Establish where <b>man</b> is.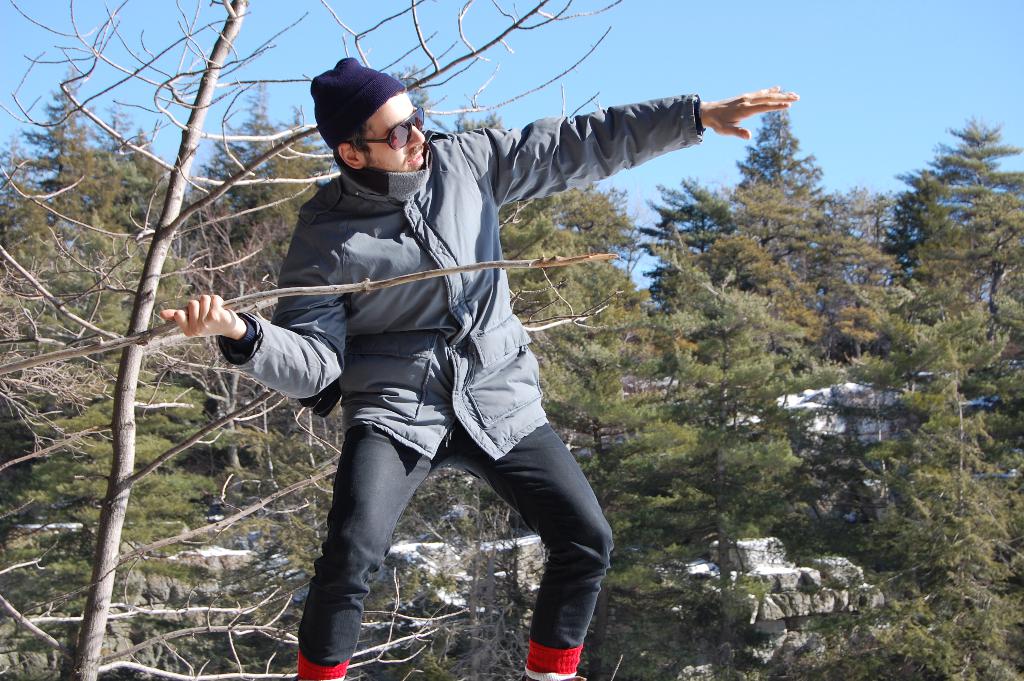
Established at <region>207, 78, 702, 664</region>.
